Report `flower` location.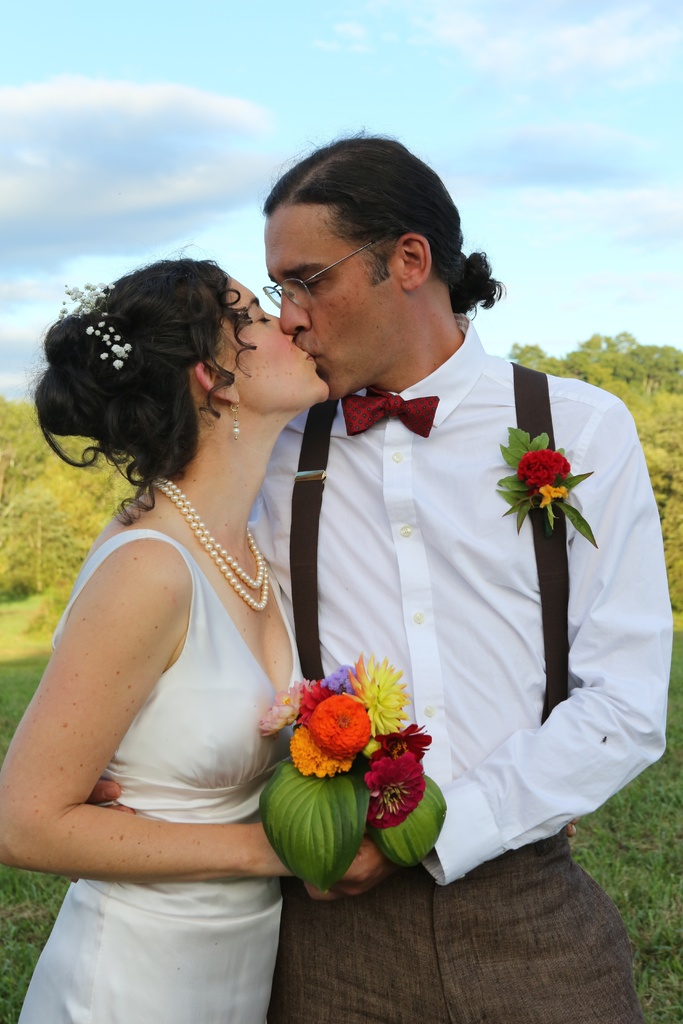
Report: (344, 653, 402, 736).
